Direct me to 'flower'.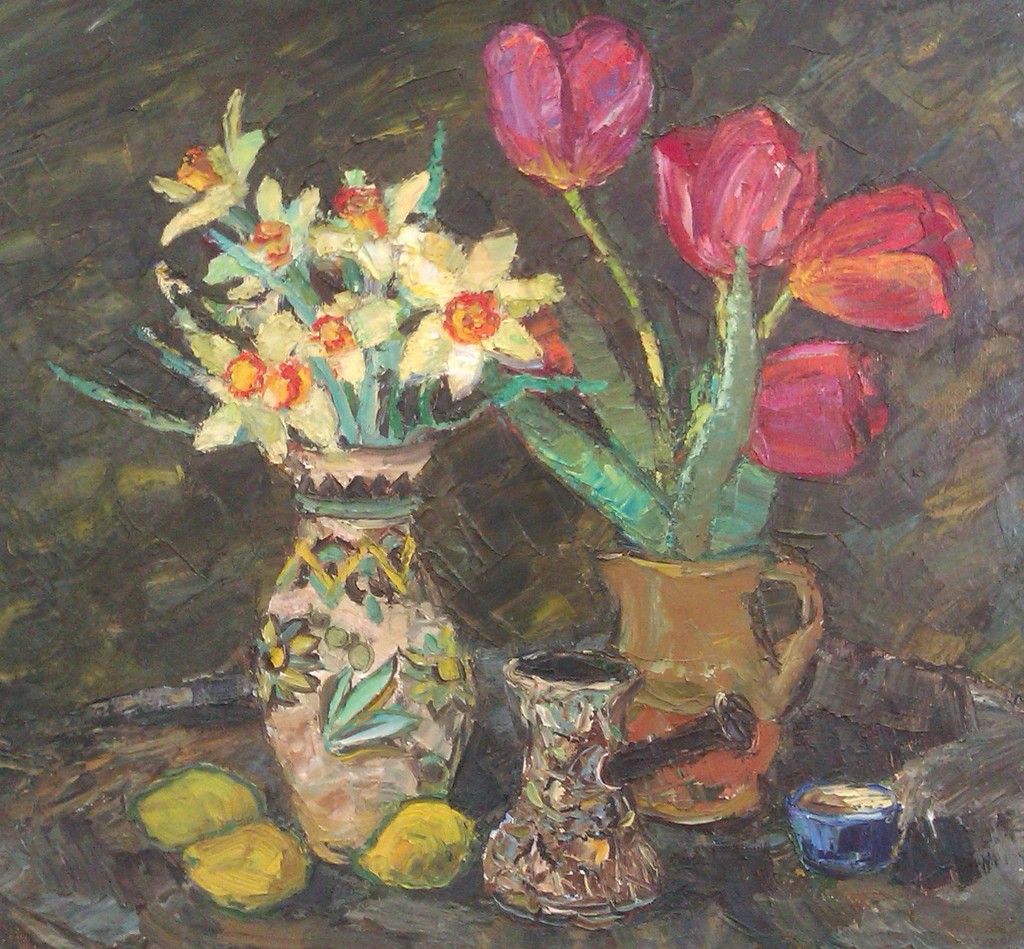
Direction: [x1=663, y1=109, x2=831, y2=283].
